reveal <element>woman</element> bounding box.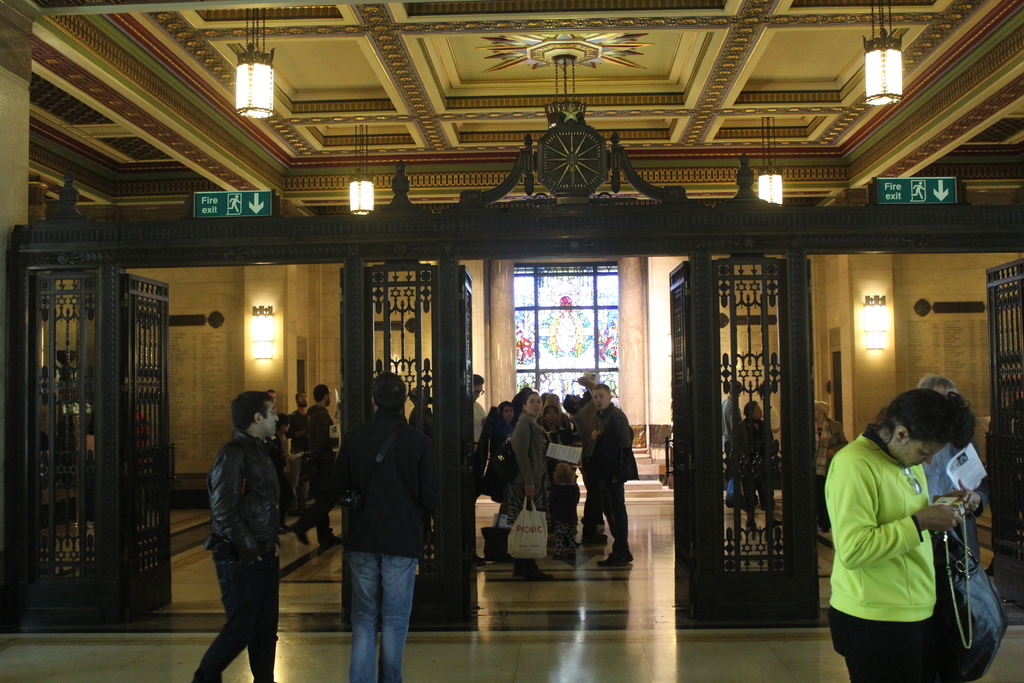
Revealed: [left=486, top=398, right=524, bottom=504].
